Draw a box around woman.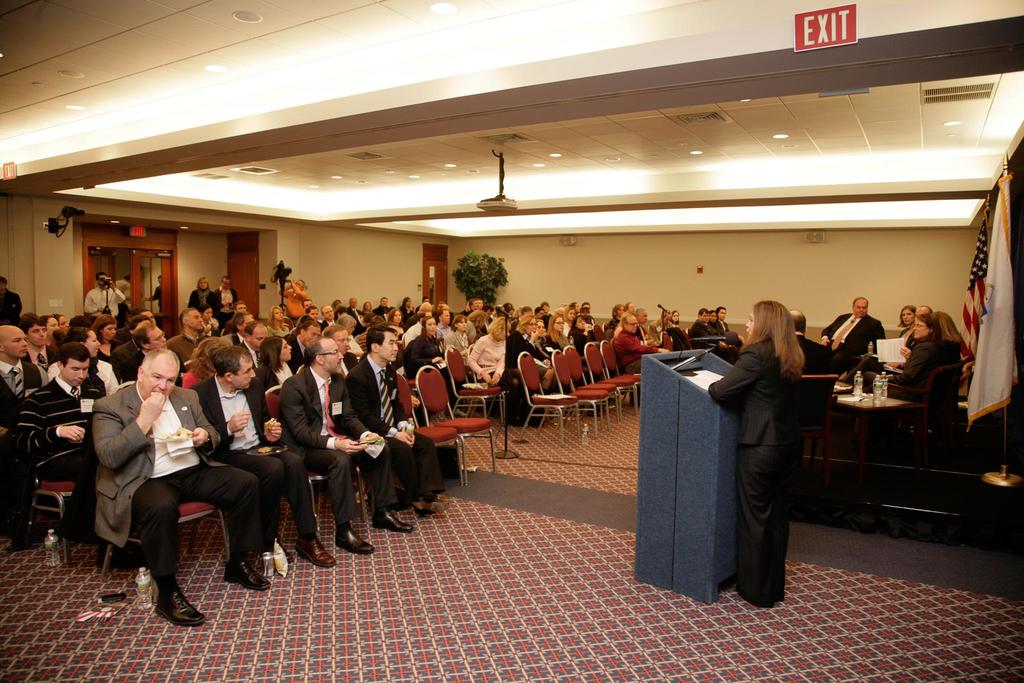
(939, 309, 970, 391).
